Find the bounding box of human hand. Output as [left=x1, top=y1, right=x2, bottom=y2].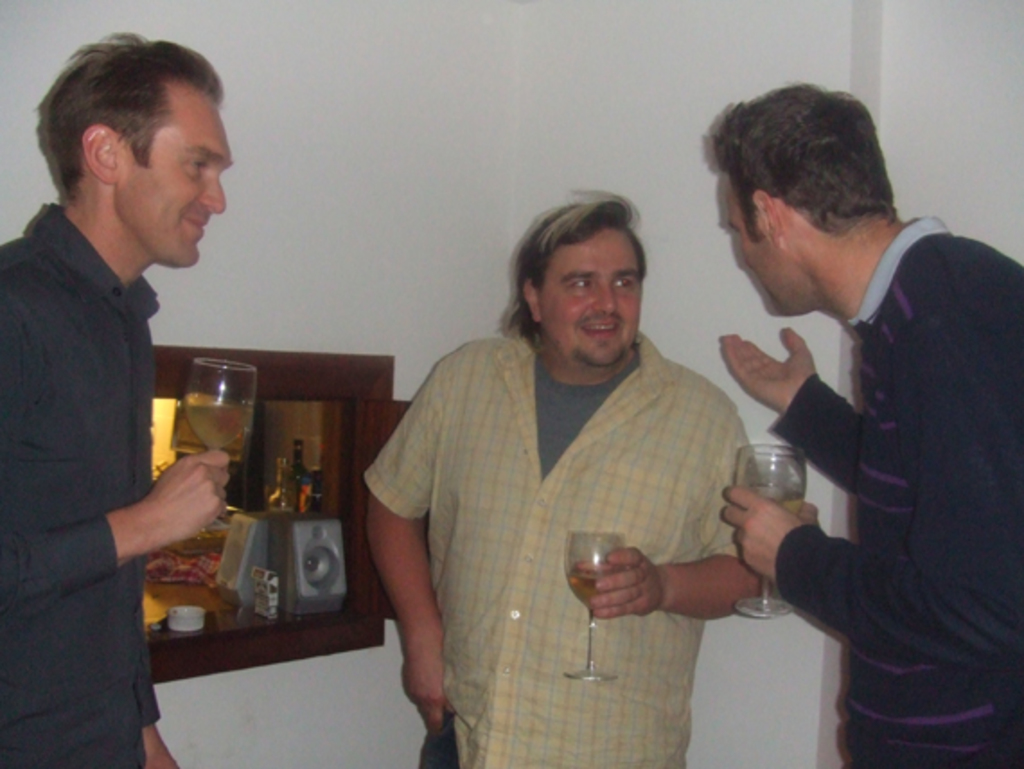
[left=401, top=640, right=460, bottom=738].
